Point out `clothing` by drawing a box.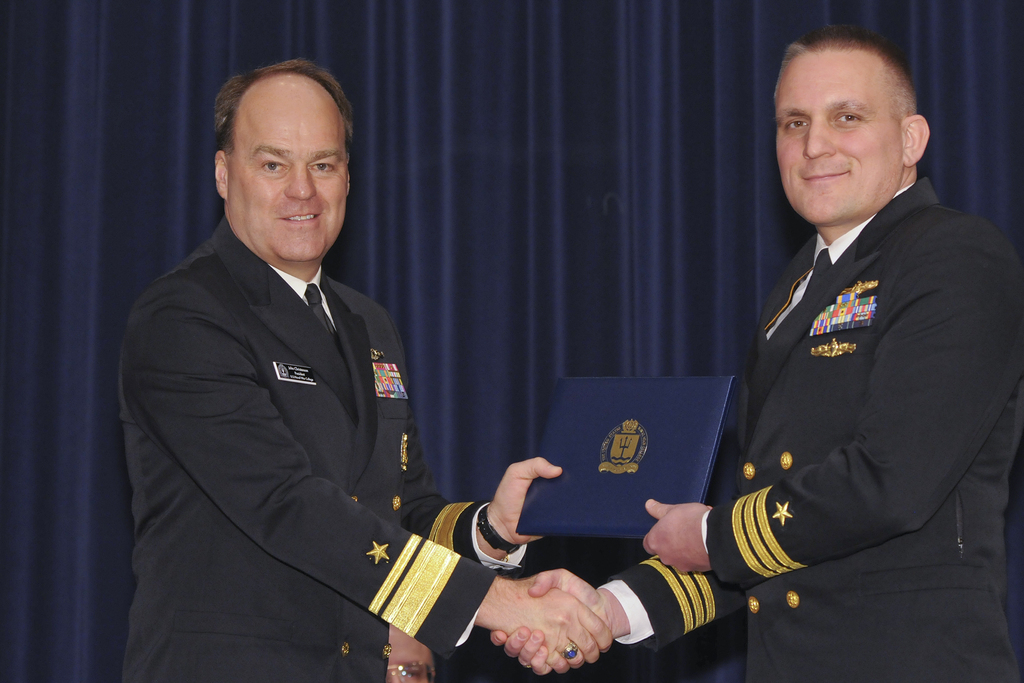
[138,166,534,681].
